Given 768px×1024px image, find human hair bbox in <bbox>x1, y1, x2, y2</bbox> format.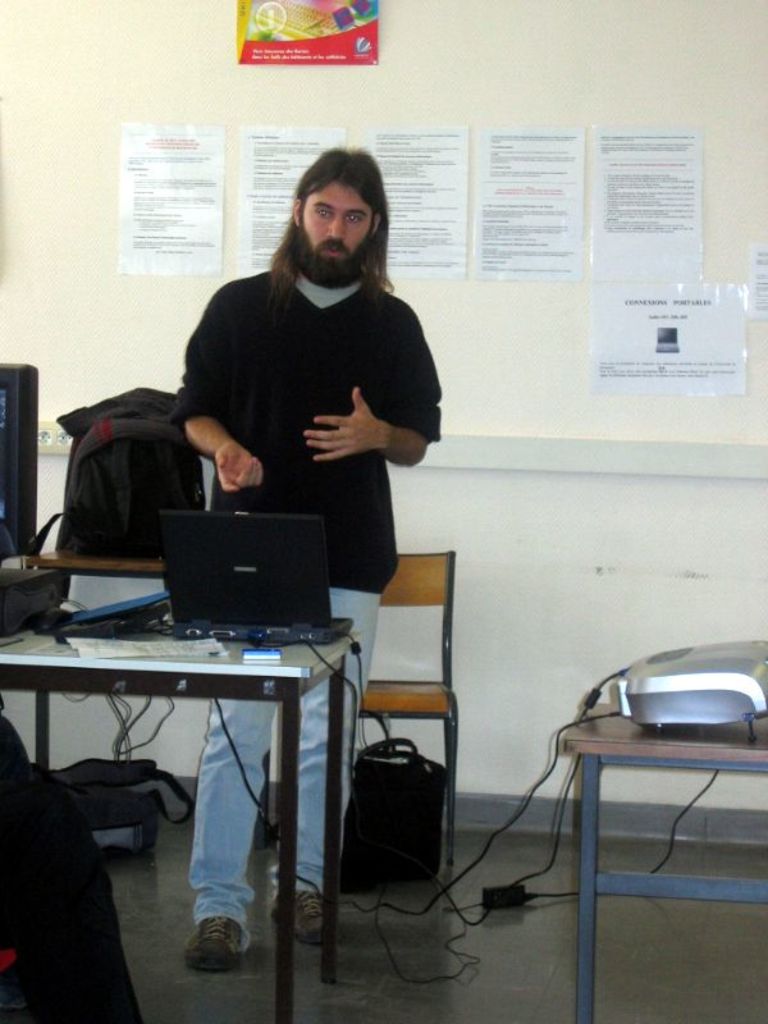
<bbox>257, 148, 397, 298</bbox>.
